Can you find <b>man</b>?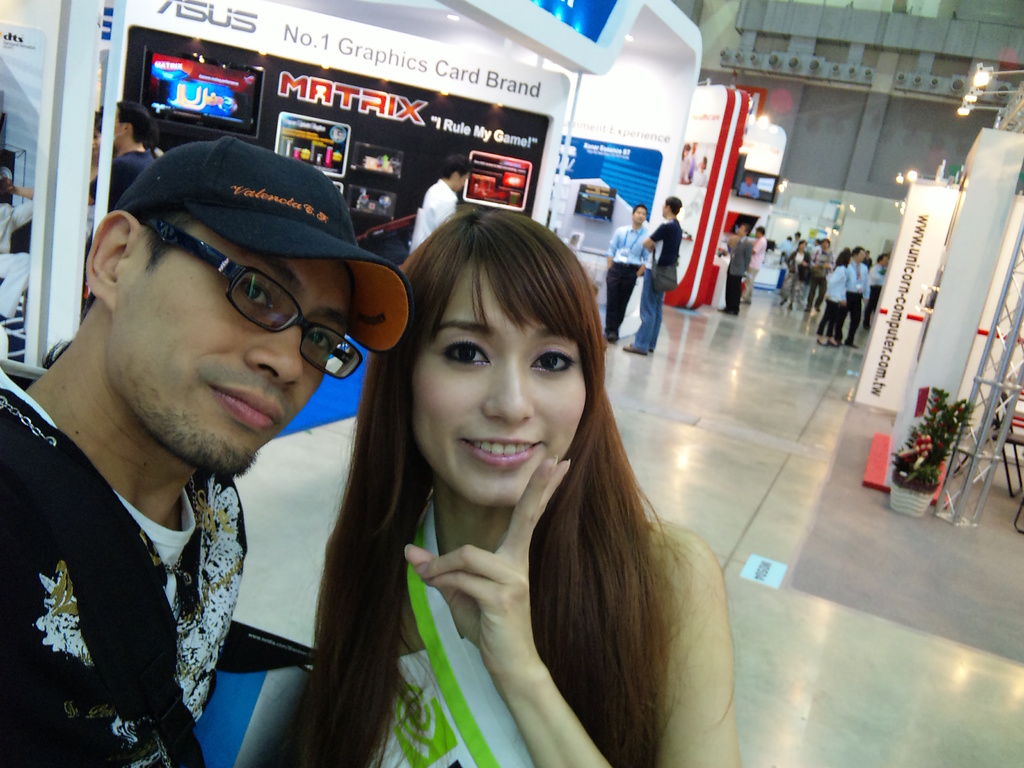
Yes, bounding box: (408,147,479,250).
